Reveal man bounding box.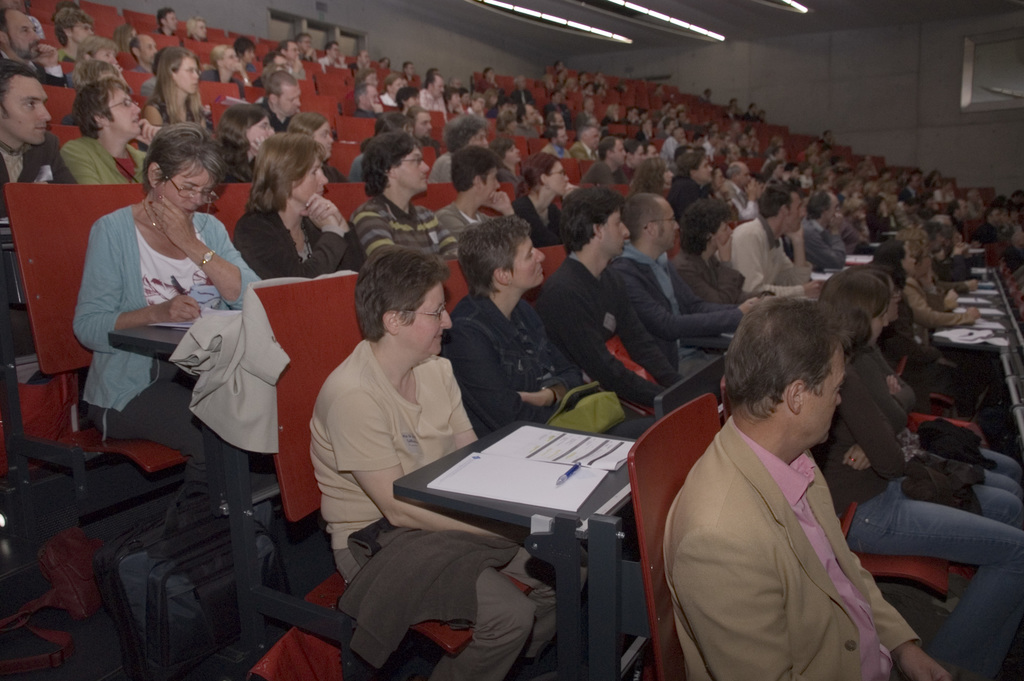
Revealed: pyautogui.locateOnScreen(573, 99, 597, 124).
